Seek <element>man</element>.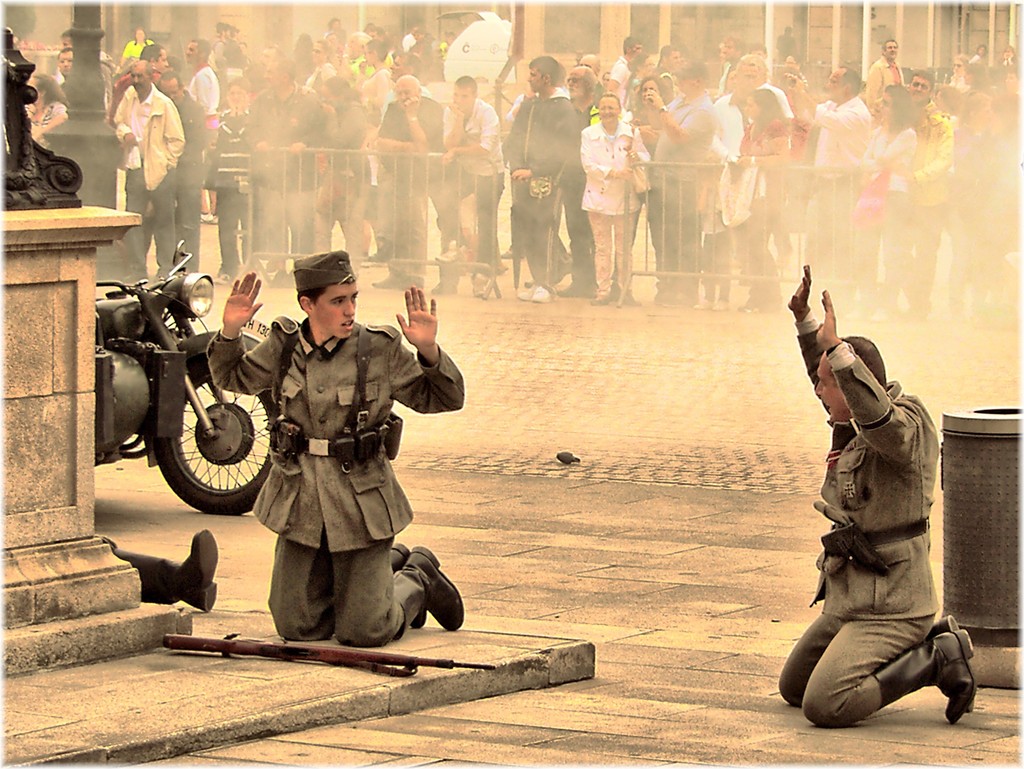
x1=105 y1=42 x2=172 y2=247.
